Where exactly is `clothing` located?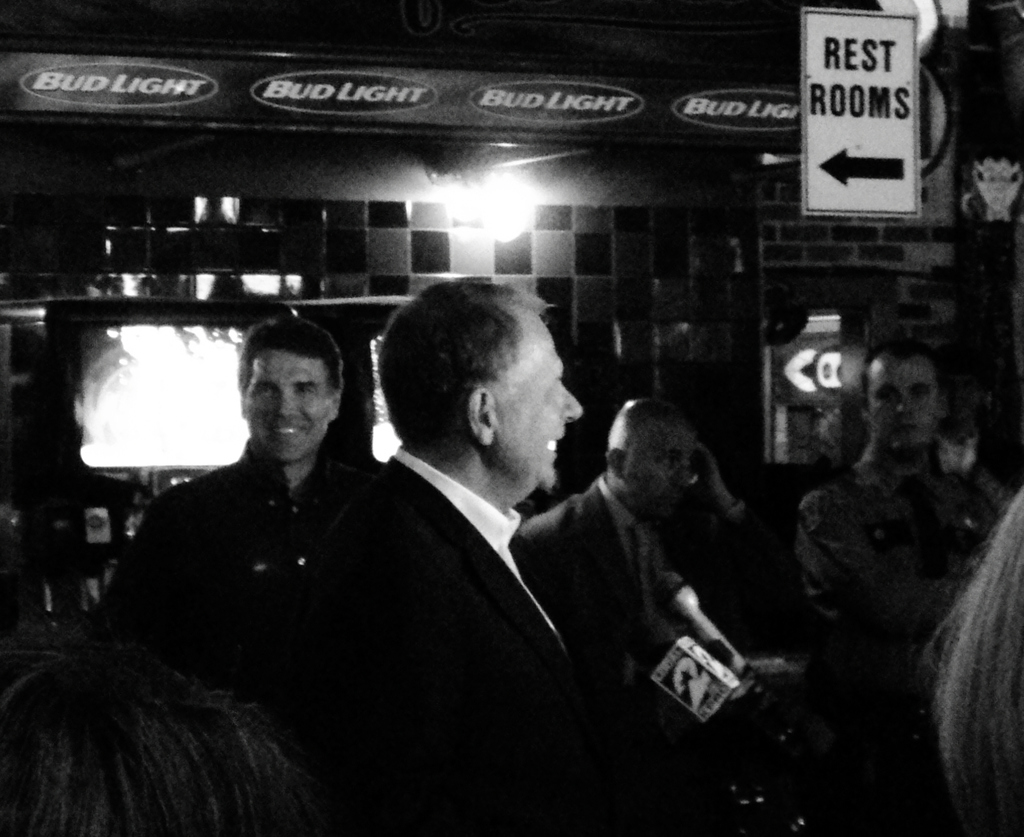
Its bounding box is rect(799, 461, 1006, 704).
